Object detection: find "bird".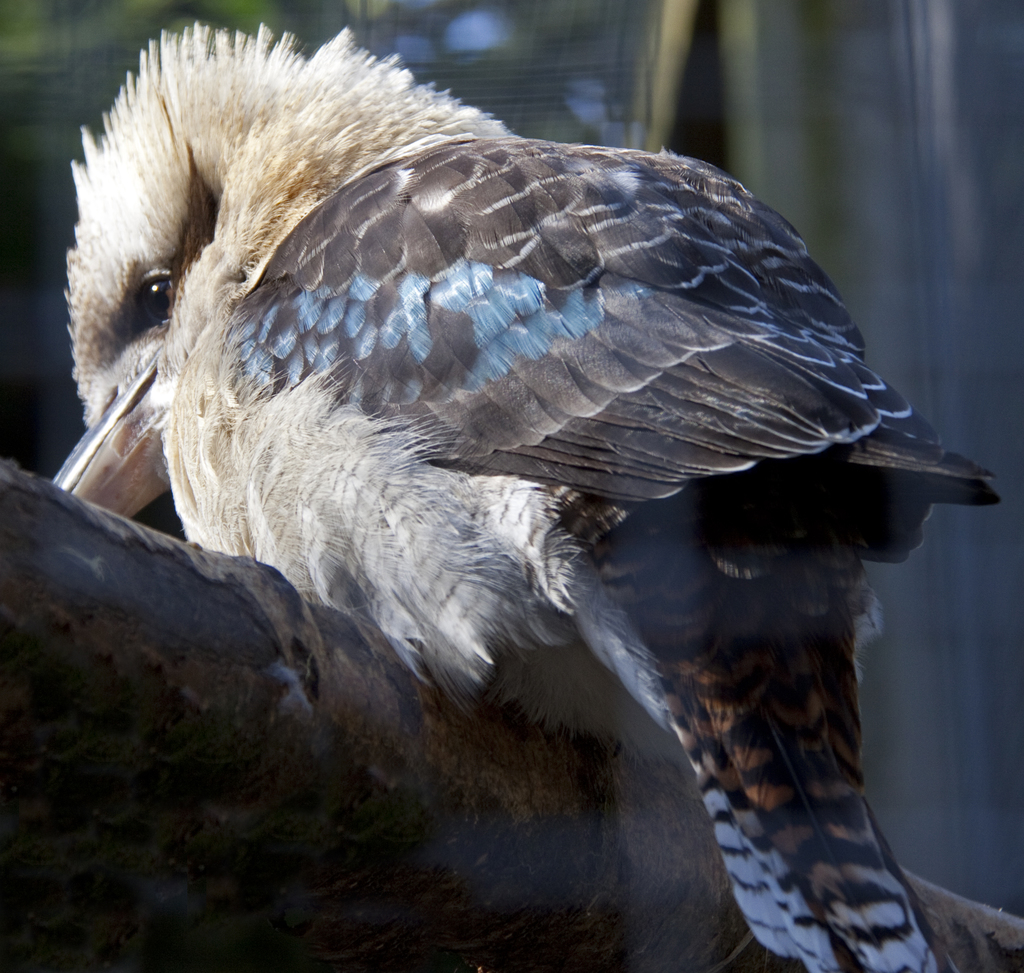
left=70, top=69, right=998, bottom=897.
